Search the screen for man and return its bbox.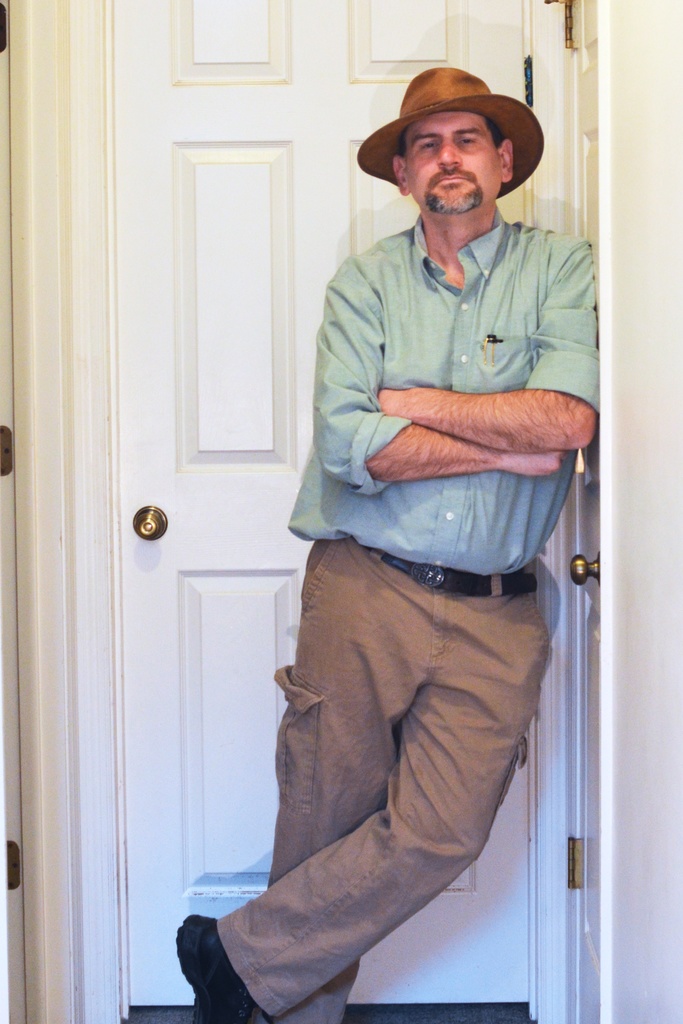
Found: x1=172 y1=58 x2=601 y2=1023.
